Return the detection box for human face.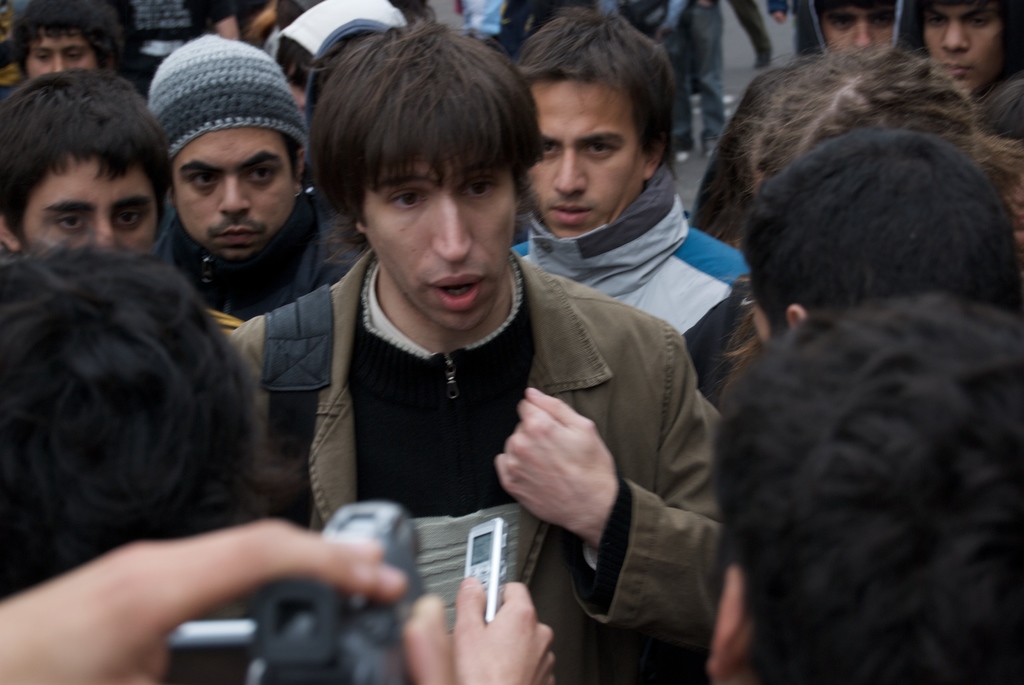
{"left": 821, "top": 0, "right": 897, "bottom": 52}.
